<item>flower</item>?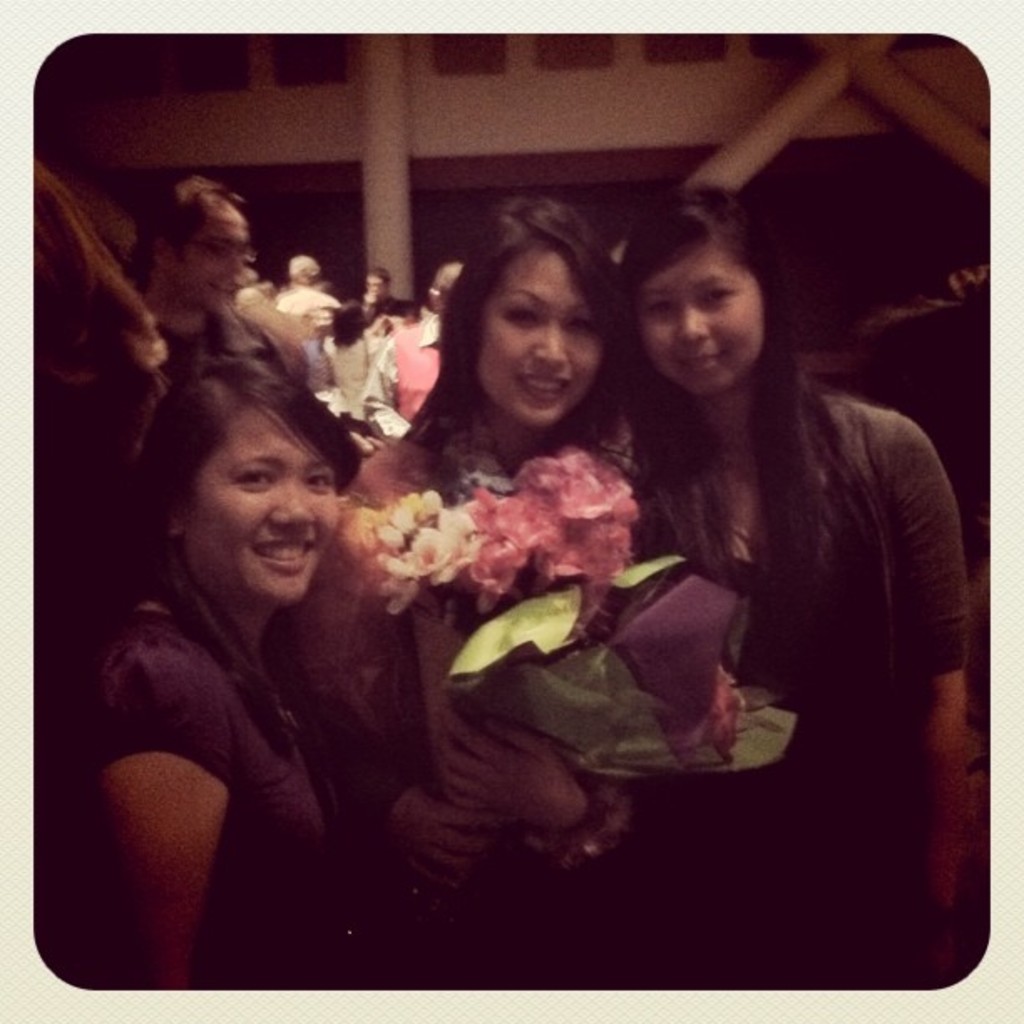
(370, 490, 442, 544)
